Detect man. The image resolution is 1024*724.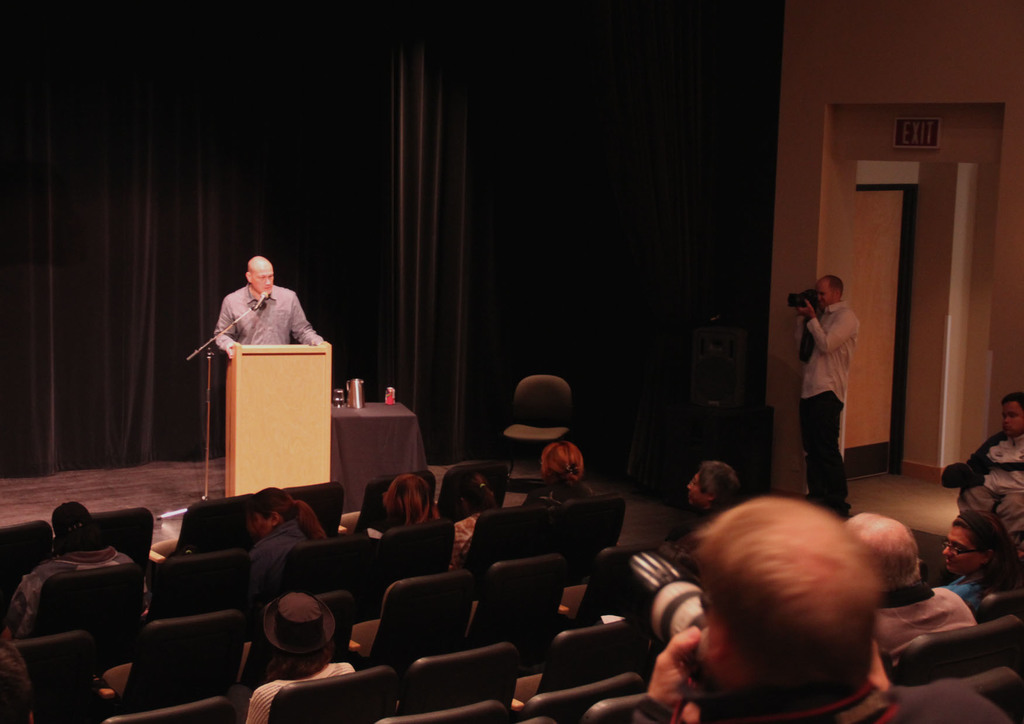
BBox(189, 259, 324, 367).
